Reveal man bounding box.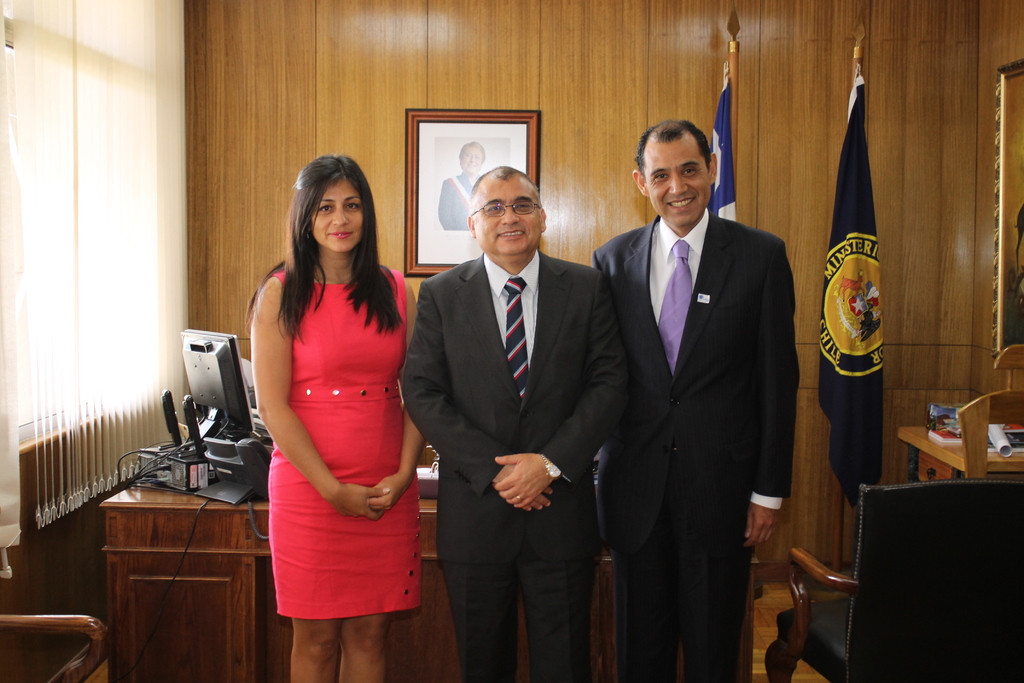
Revealed: locate(397, 162, 631, 682).
